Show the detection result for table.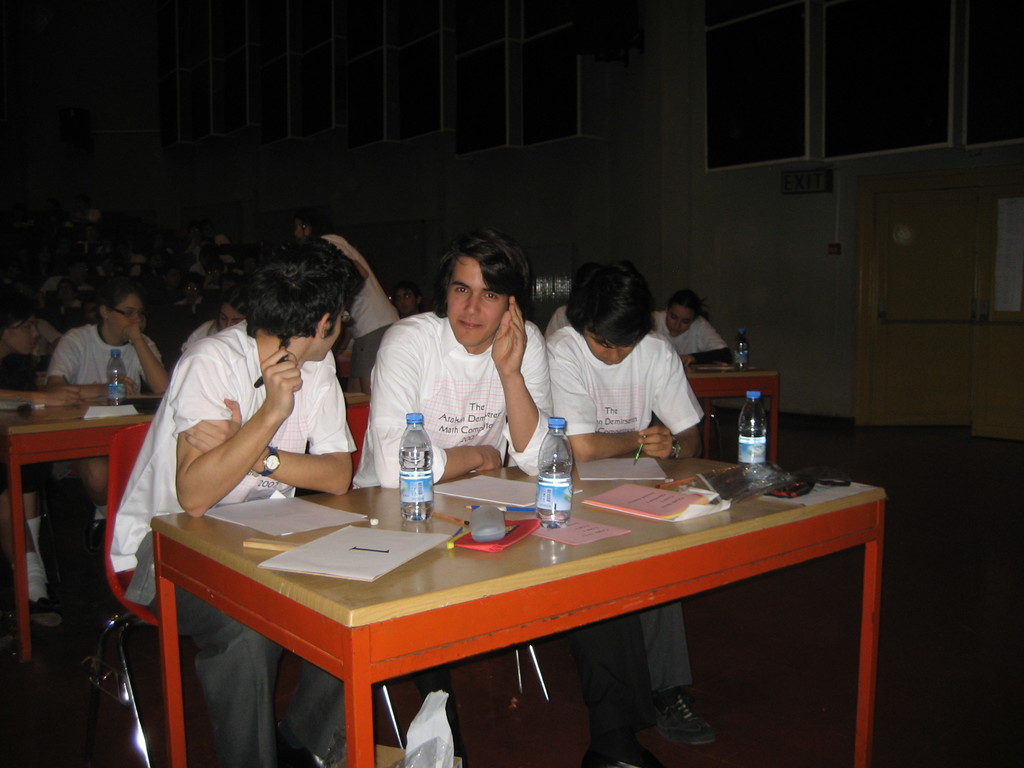
{"left": 1, "top": 346, "right": 780, "bottom": 669}.
